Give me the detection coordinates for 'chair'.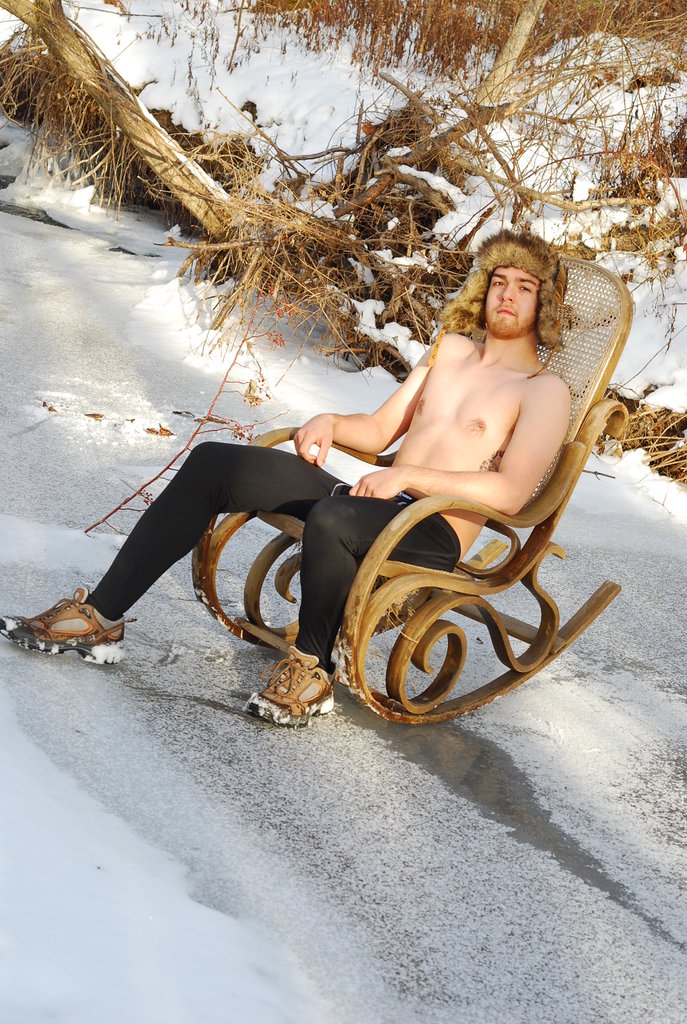
193, 253, 631, 723.
